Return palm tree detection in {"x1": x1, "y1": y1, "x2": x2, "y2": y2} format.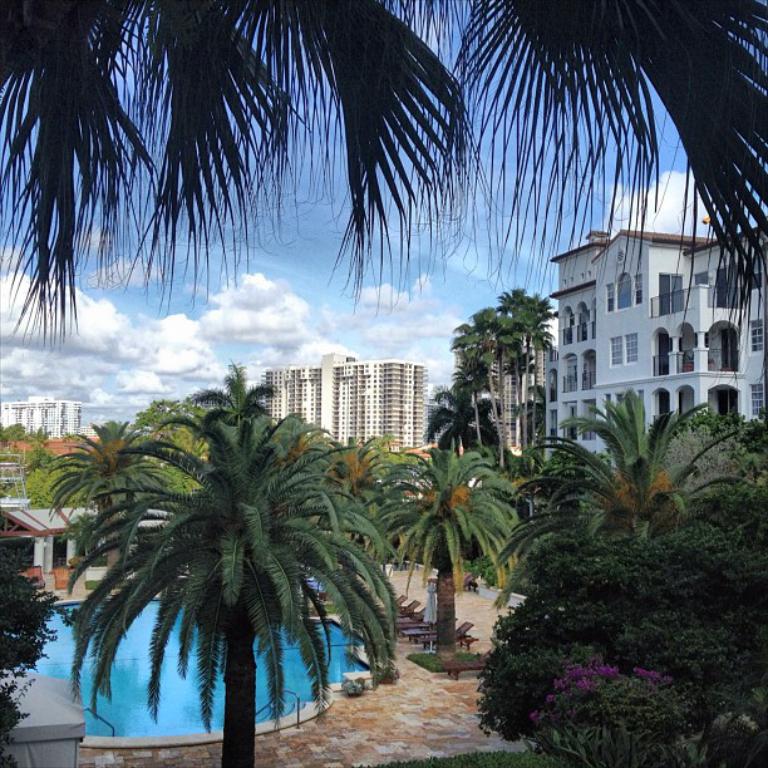
{"x1": 375, "y1": 440, "x2": 515, "y2": 660}.
